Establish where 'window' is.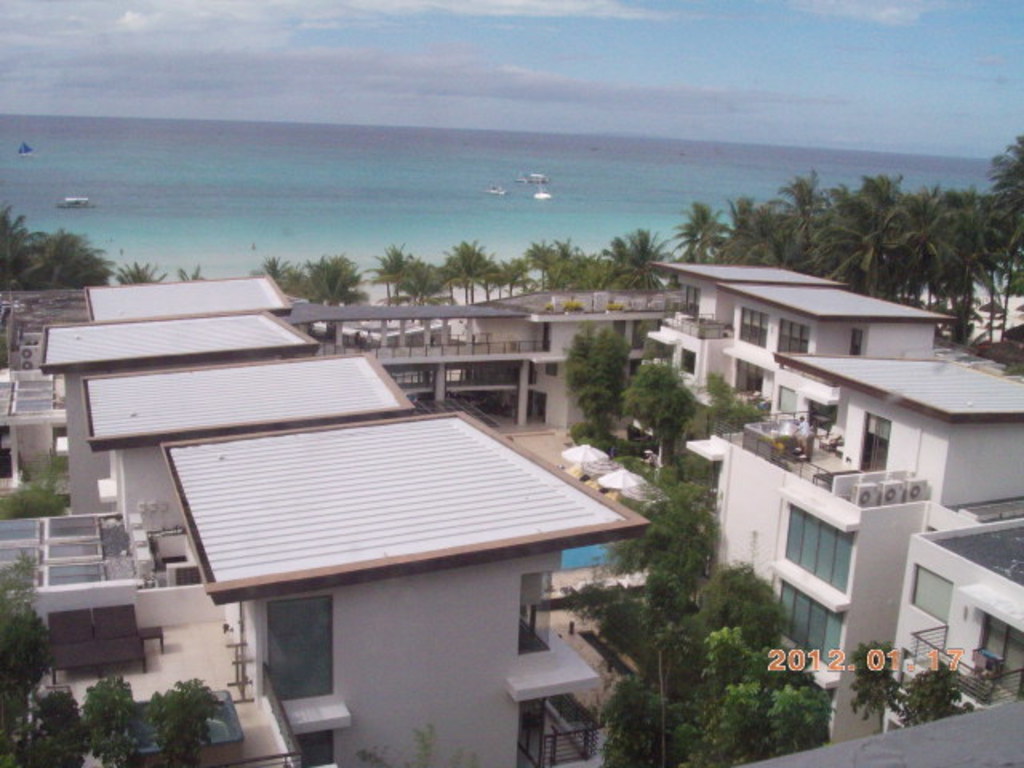
Established at [258, 597, 338, 701].
